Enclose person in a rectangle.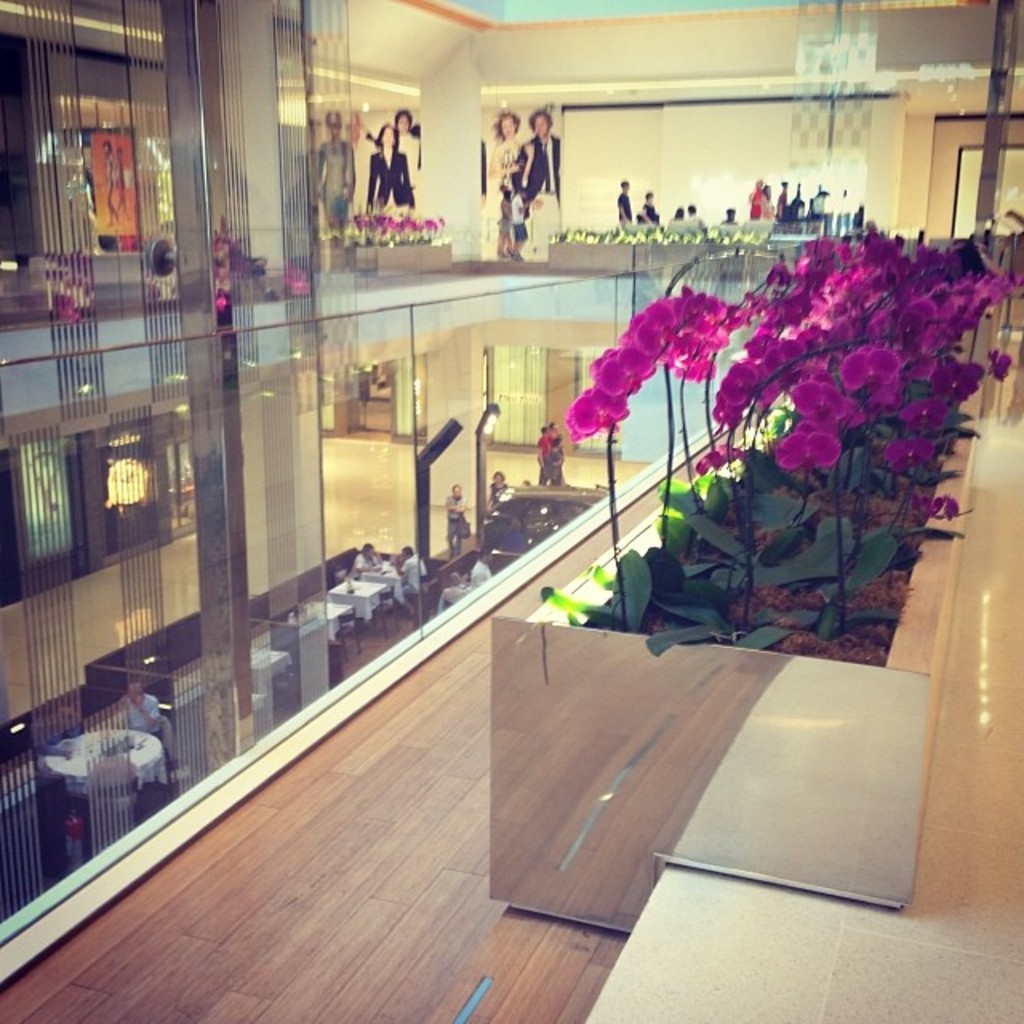
x1=392 y1=107 x2=424 y2=206.
